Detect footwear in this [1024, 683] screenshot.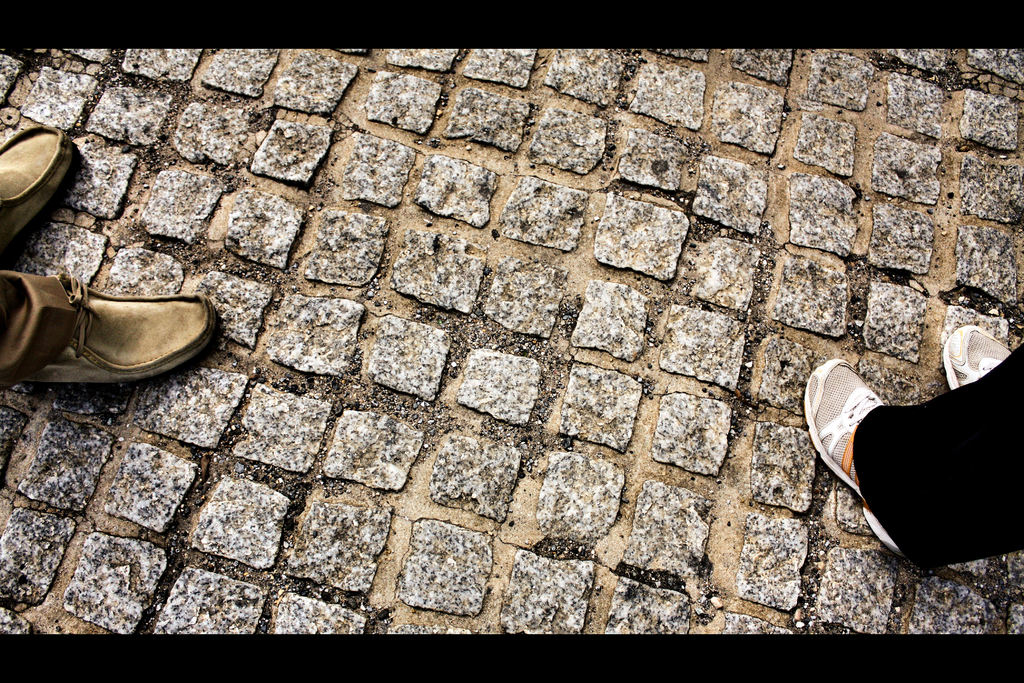
Detection: x1=22, y1=262, x2=210, y2=390.
